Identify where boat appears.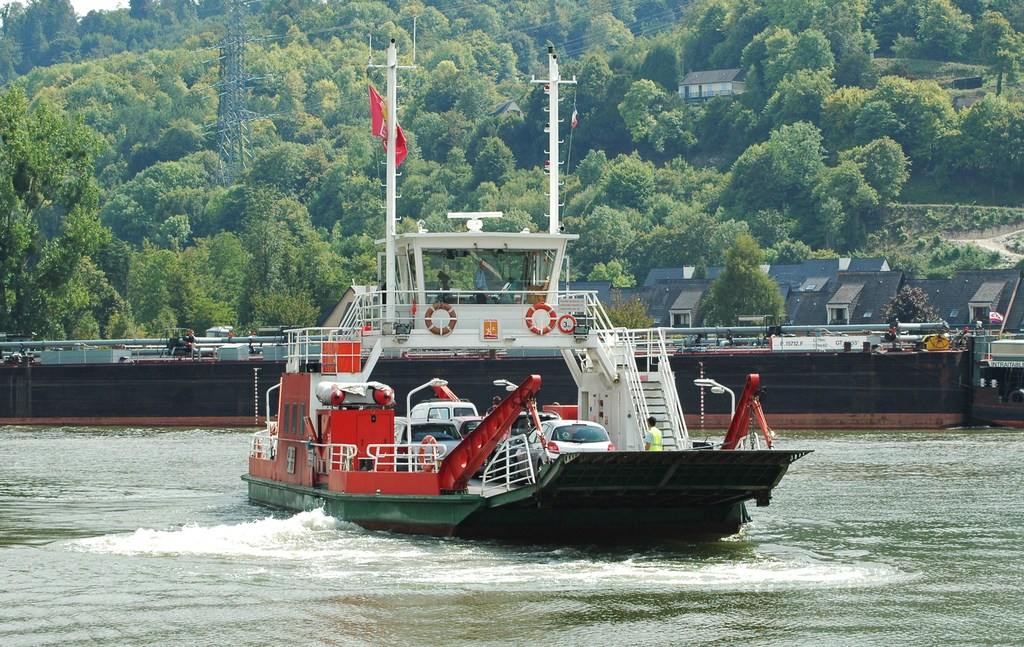
Appears at <bbox>217, 166, 689, 520</bbox>.
